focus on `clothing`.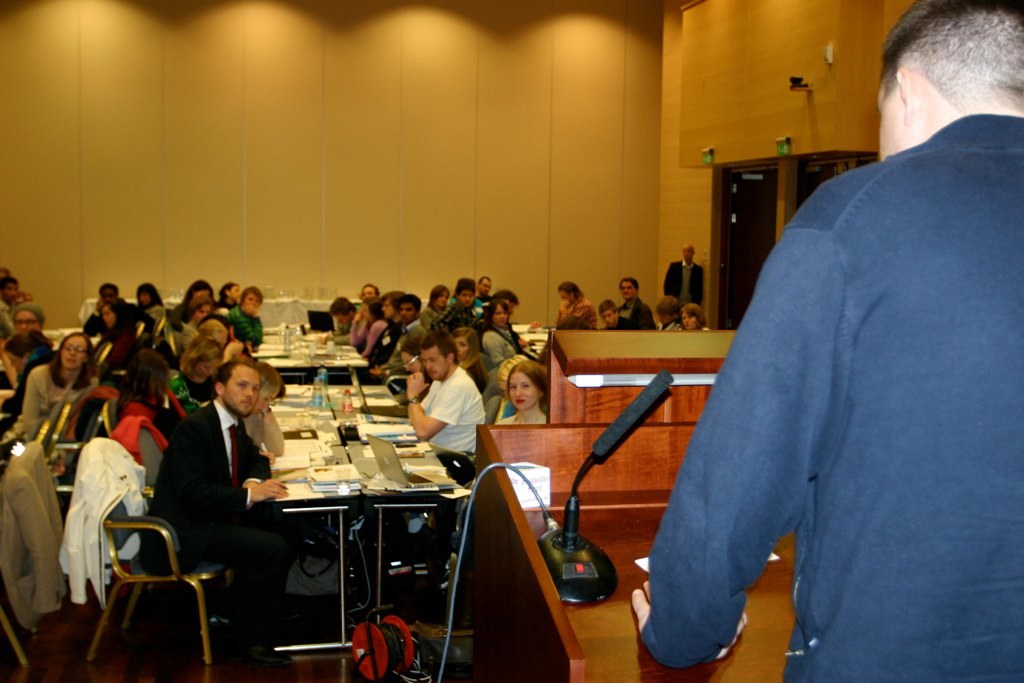
Focused at <box>553,292,593,332</box>.
